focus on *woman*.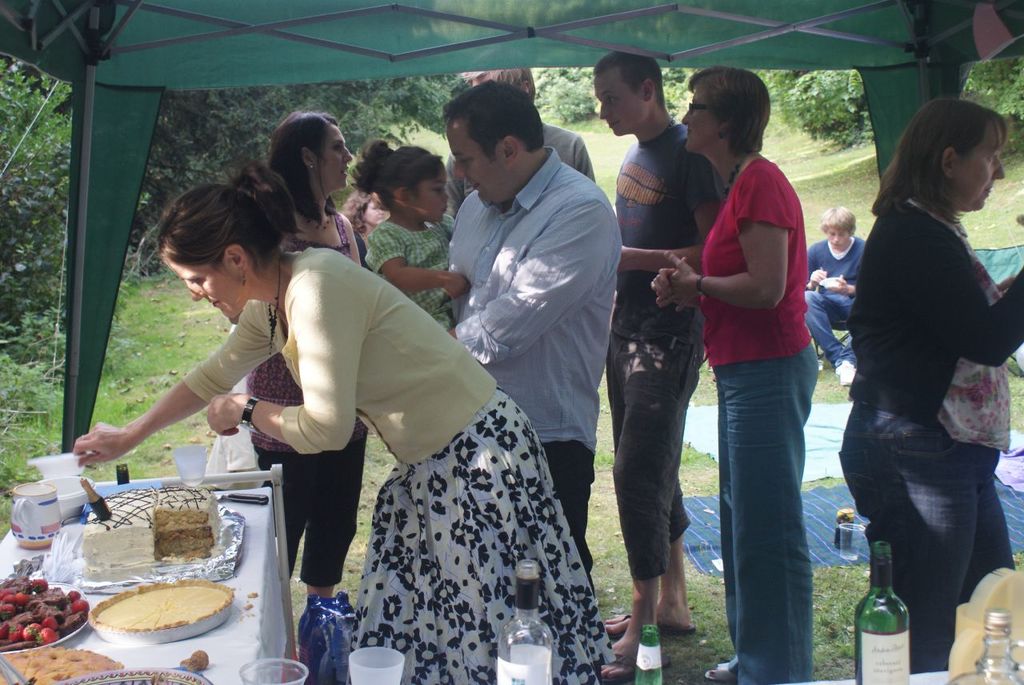
Focused at 826,88,1022,659.
